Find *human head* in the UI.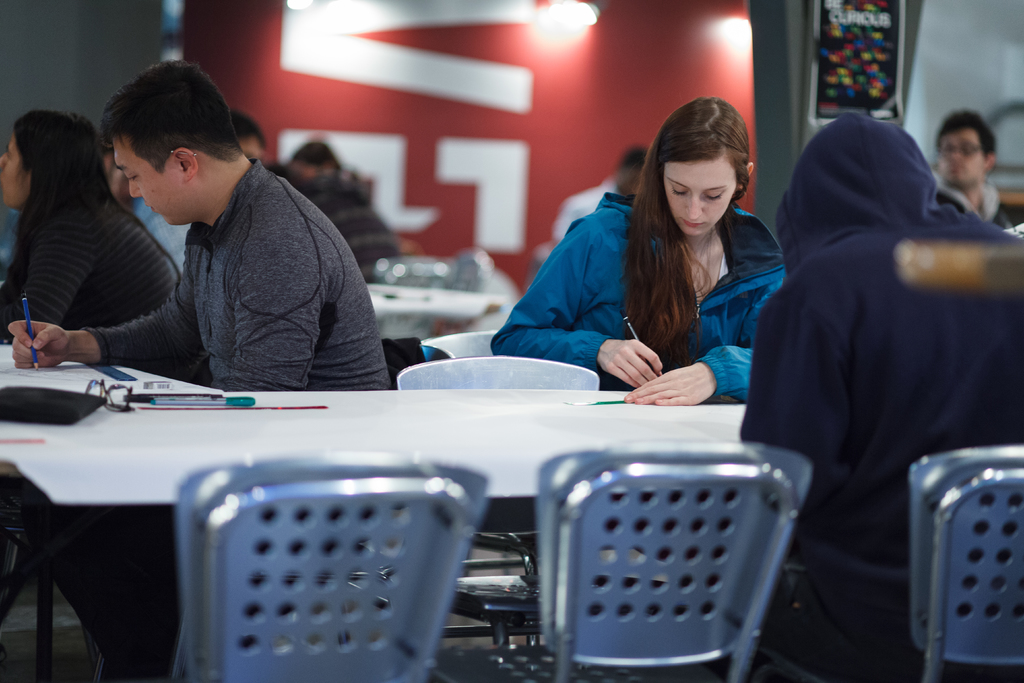
UI element at detection(0, 111, 101, 208).
